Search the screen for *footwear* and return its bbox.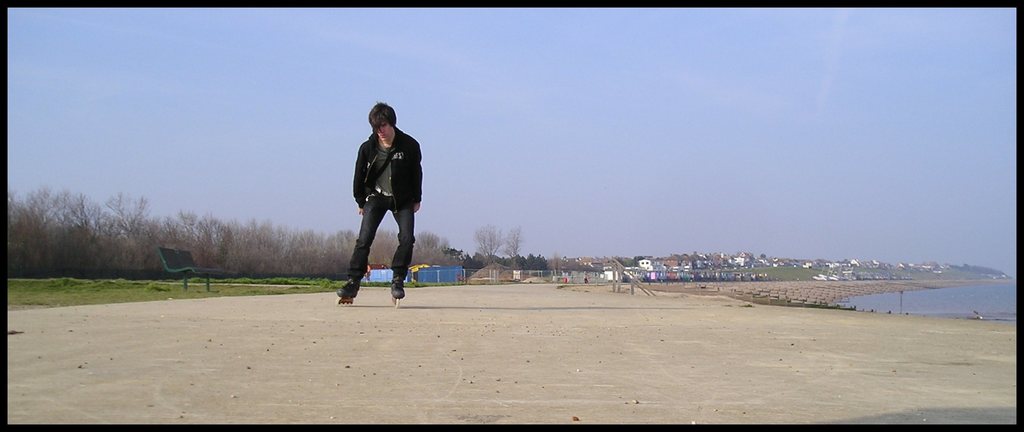
Found: (left=326, top=244, right=397, bottom=294).
